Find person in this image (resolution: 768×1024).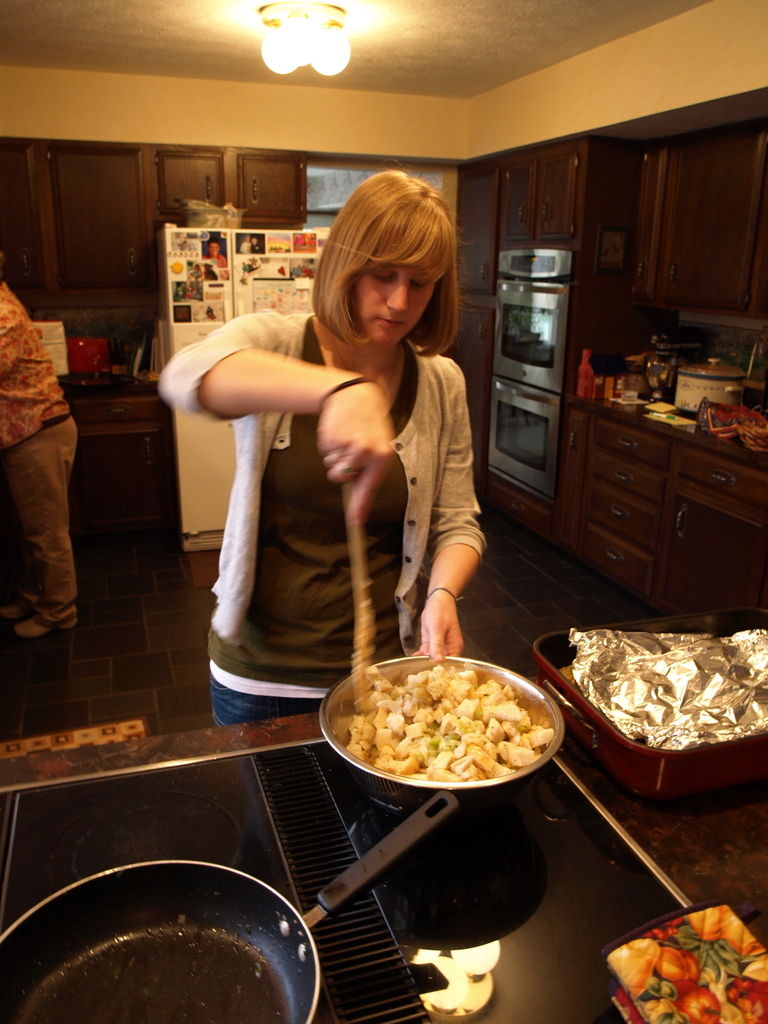
<region>172, 196, 513, 710</region>.
